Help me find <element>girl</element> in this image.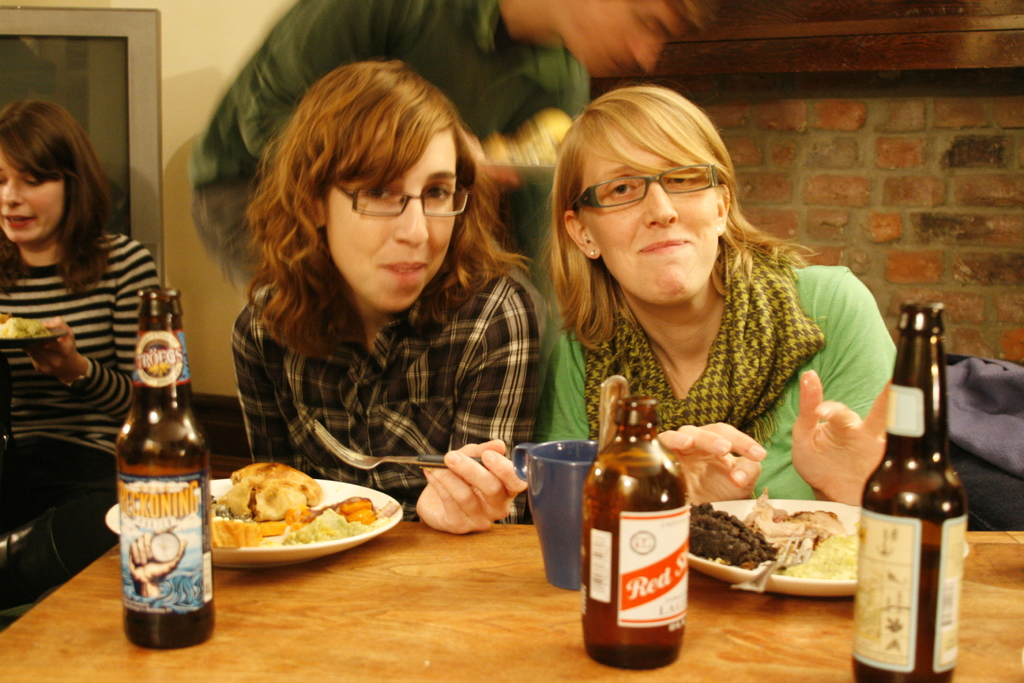
Found it: 525, 80, 895, 500.
